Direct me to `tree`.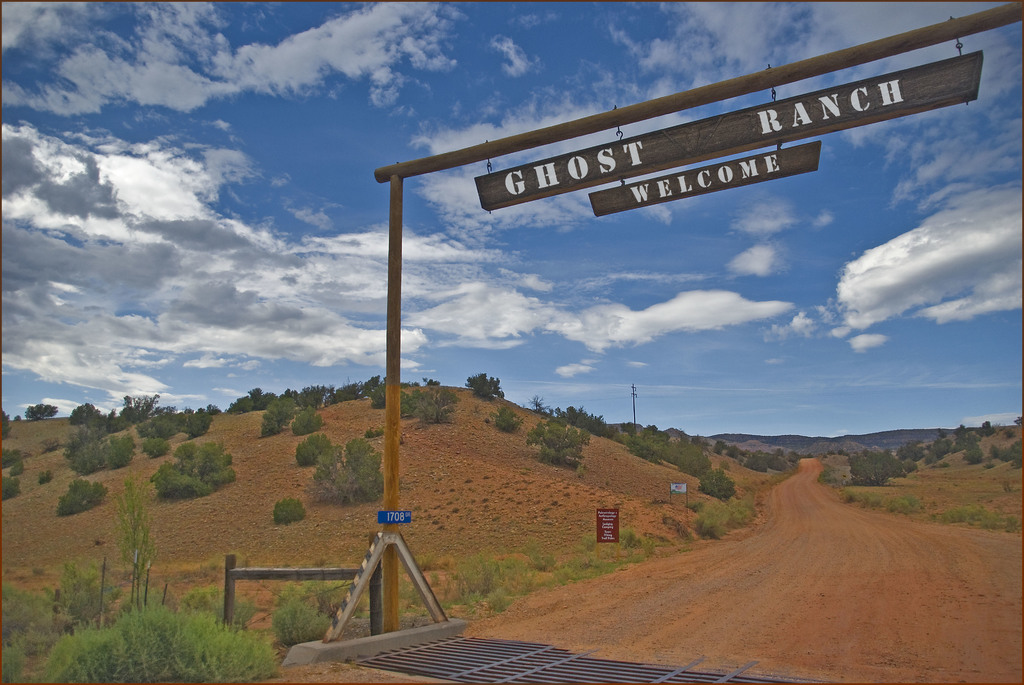
Direction: region(465, 370, 509, 400).
